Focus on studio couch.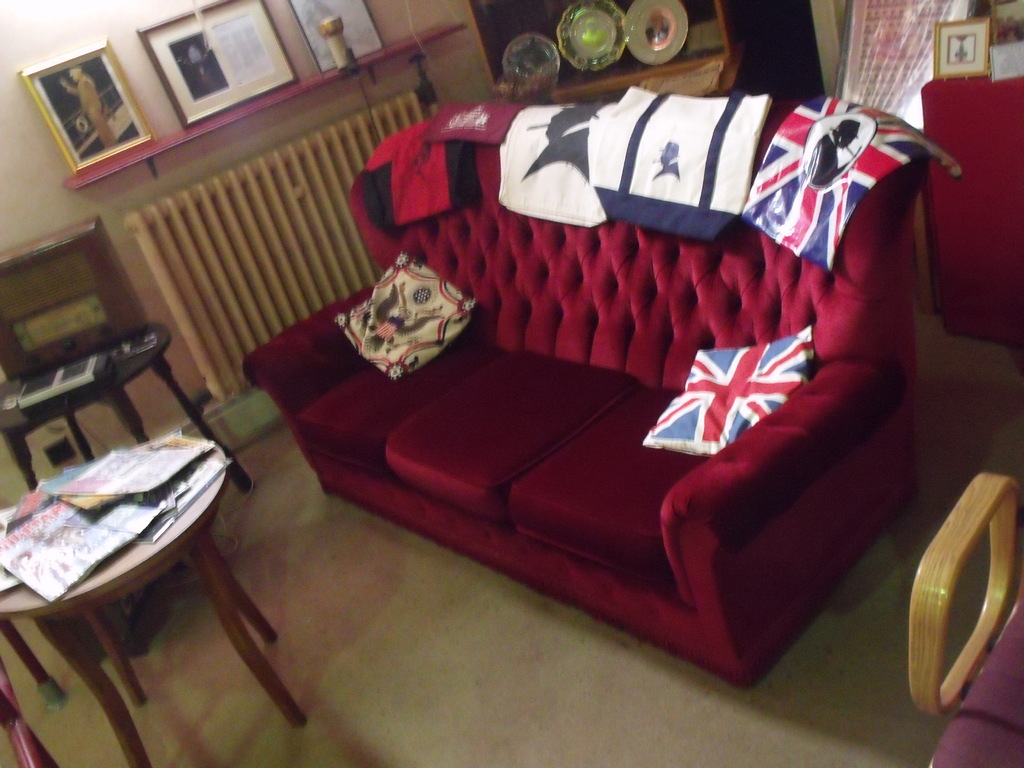
Focused at box(246, 92, 925, 700).
